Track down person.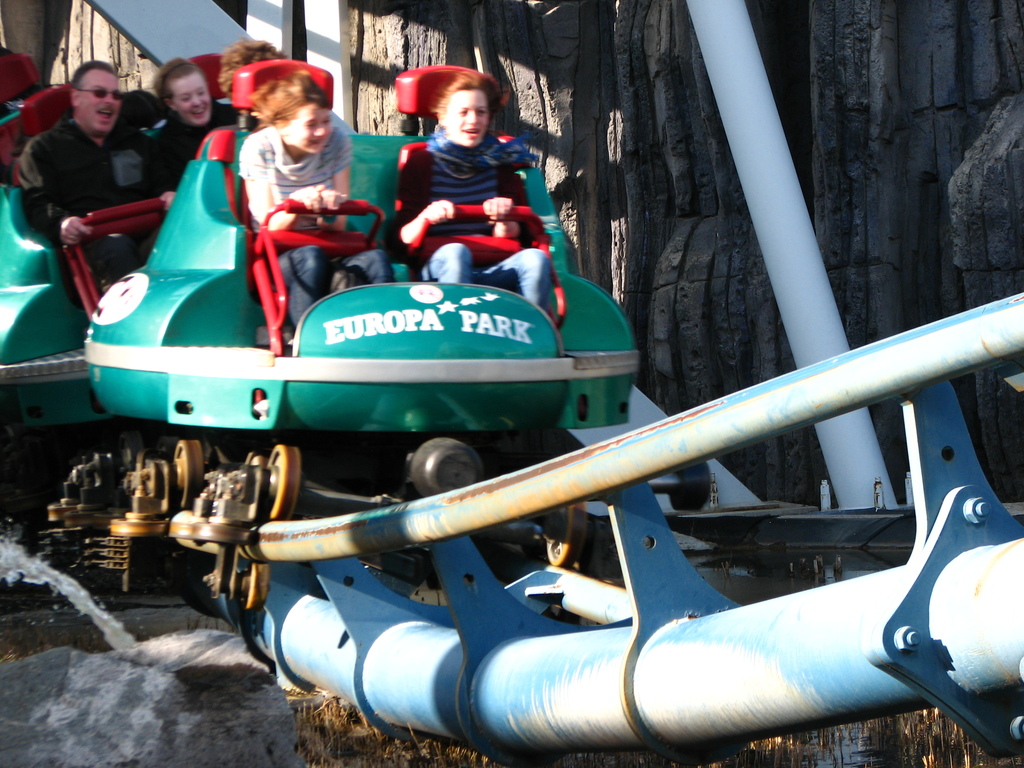
Tracked to x1=236 y1=73 x2=372 y2=336.
